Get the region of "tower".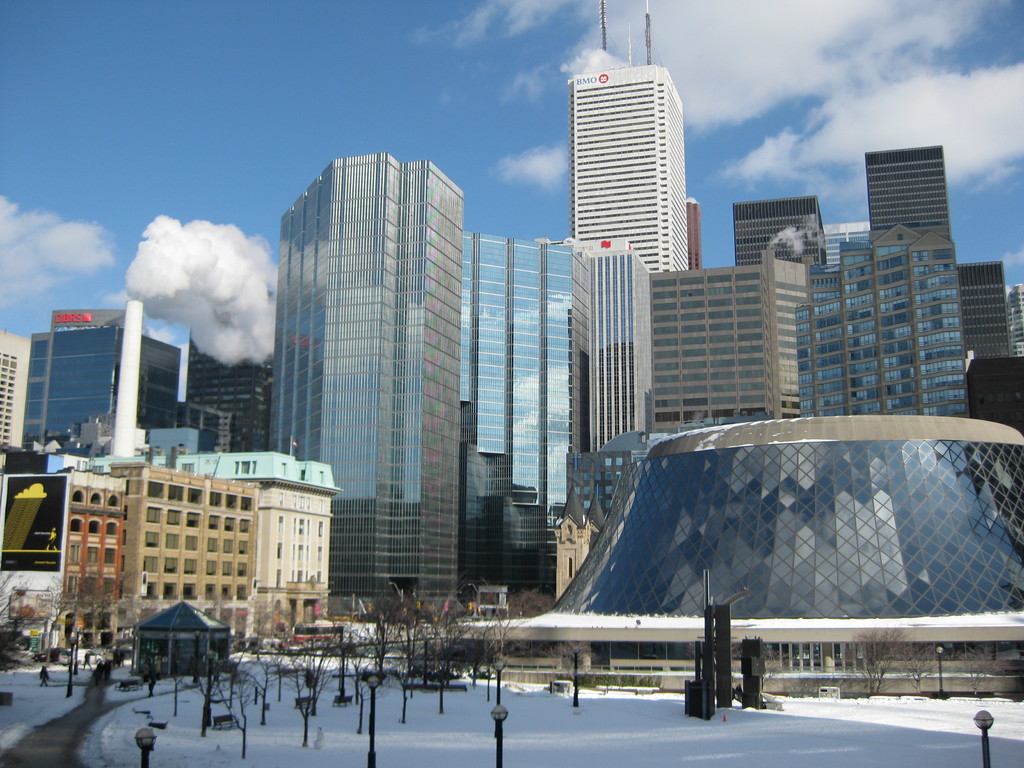
box=[653, 264, 806, 416].
